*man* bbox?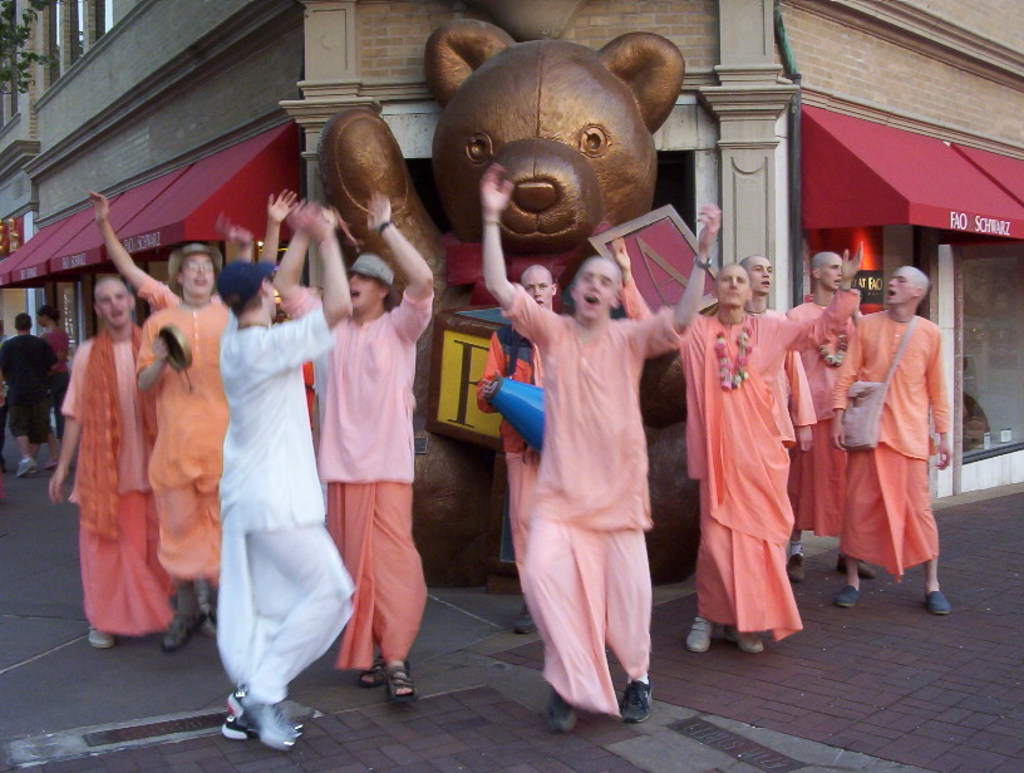
region(0, 310, 53, 478)
